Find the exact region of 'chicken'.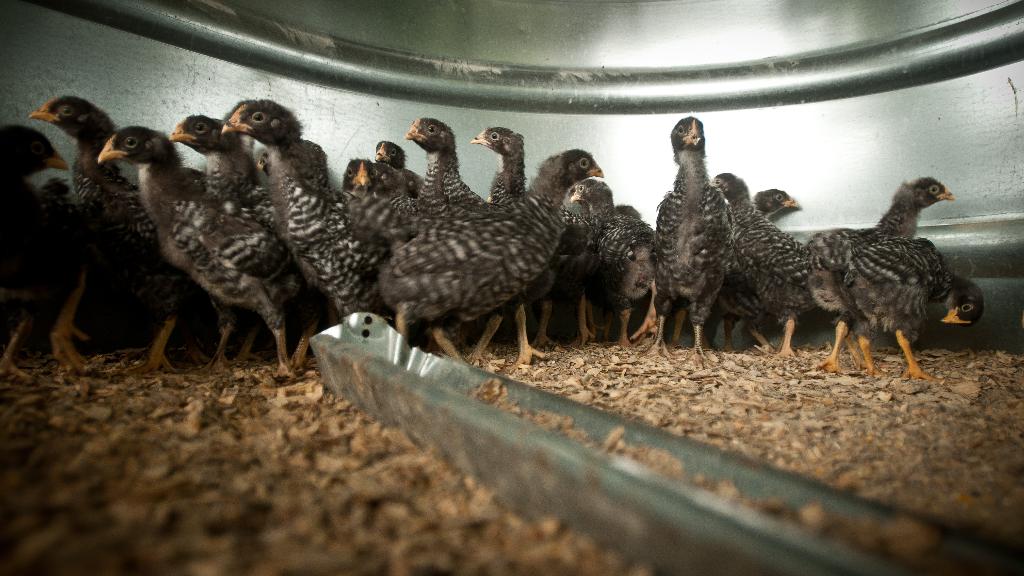
Exact region: left=741, top=181, right=800, bottom=222.
